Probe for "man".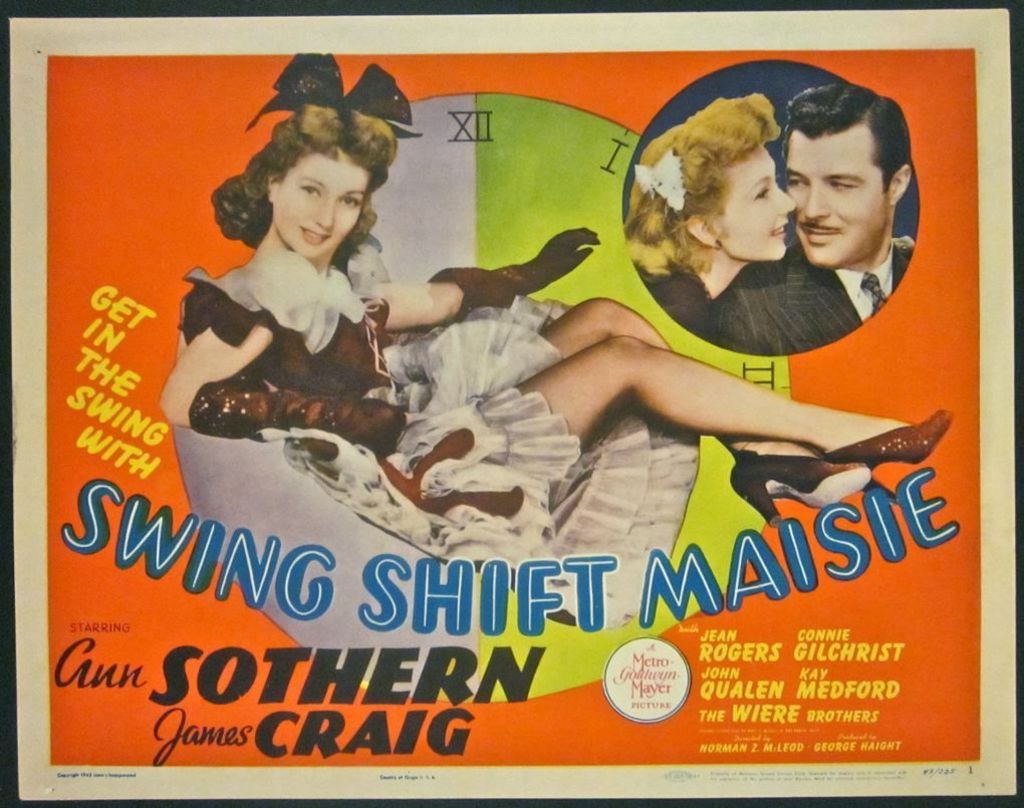
Probe result: {"left": 766, "top": 86, "right": 935, "bottom": 376}.
